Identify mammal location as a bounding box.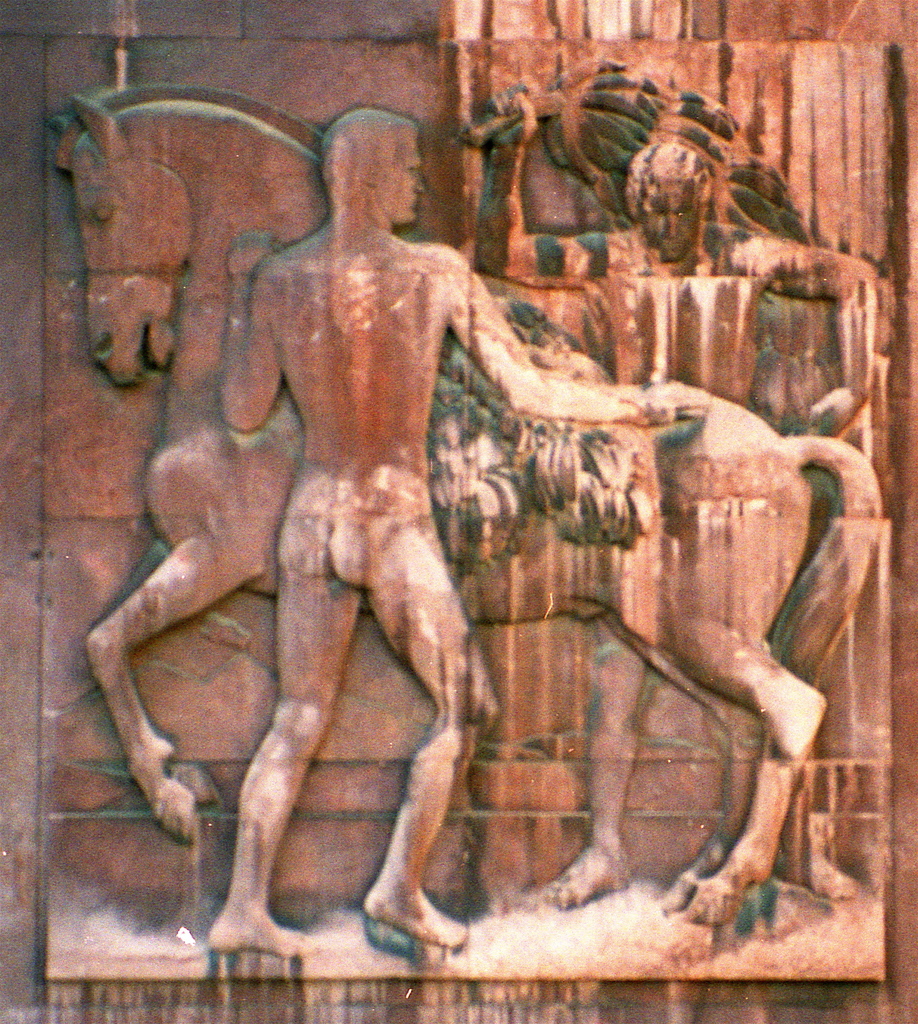
region(54, 90, 888, 925).
